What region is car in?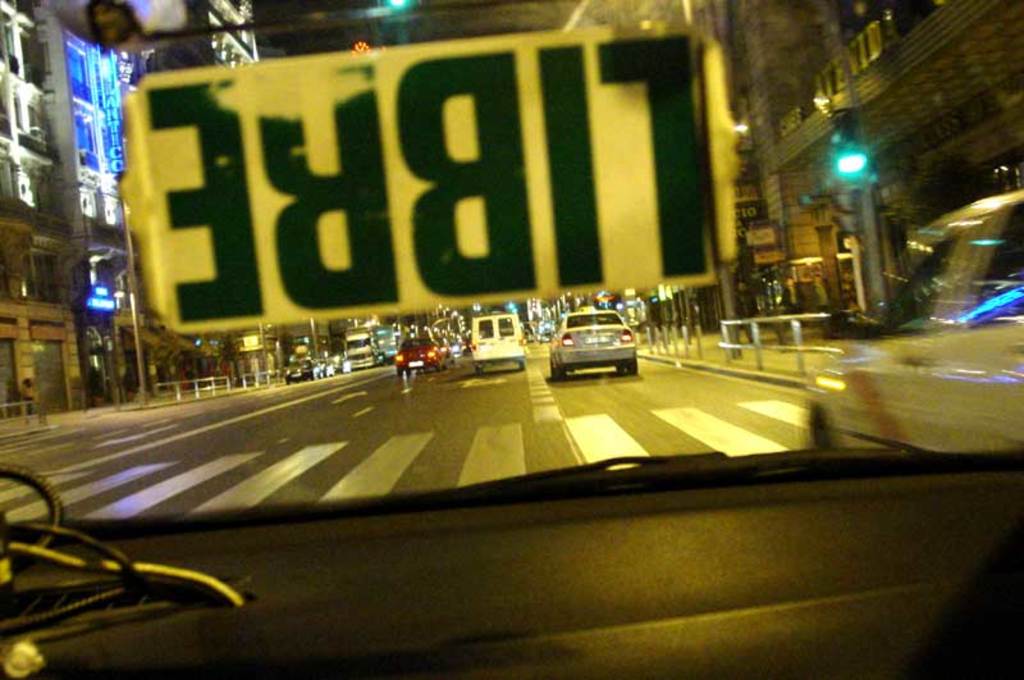
l=471, t=315, r=526, b=371.
